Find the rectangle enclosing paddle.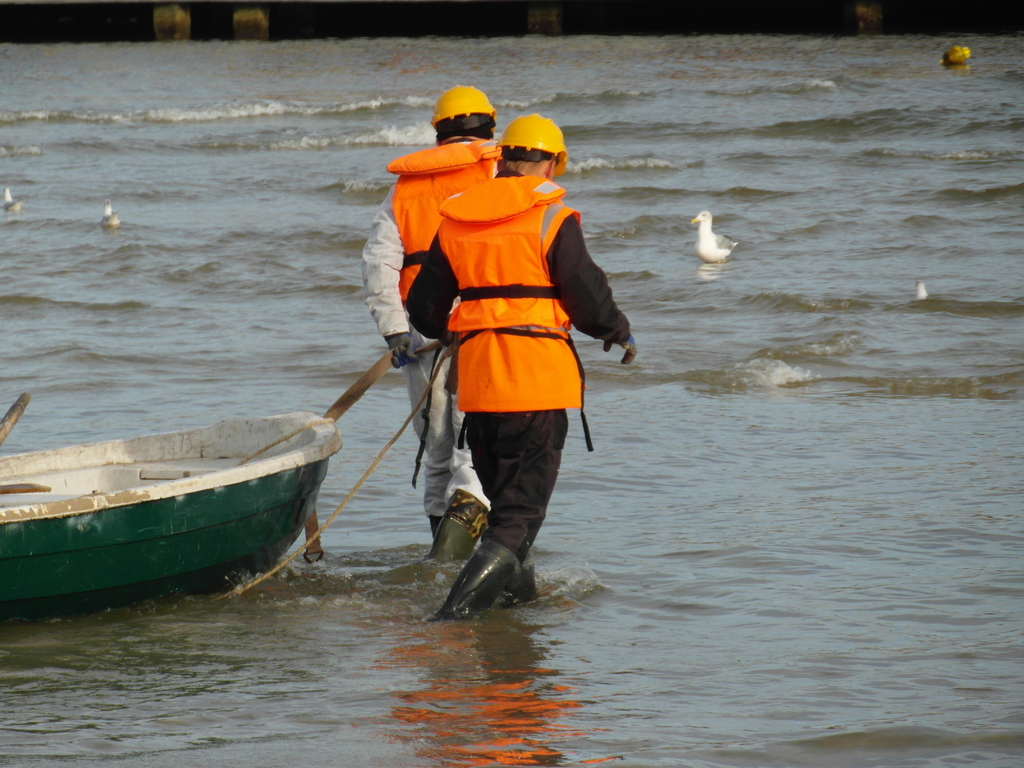
[x1=3, y1=374, x2=39, y2=466].
